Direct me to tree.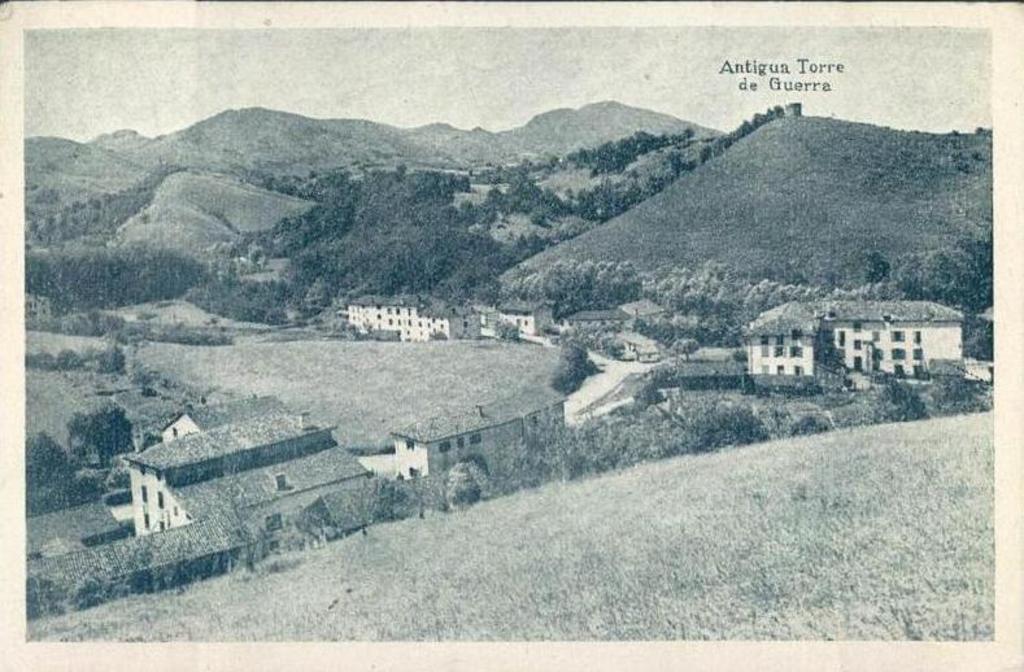
Direction: (27,432,71,492).
